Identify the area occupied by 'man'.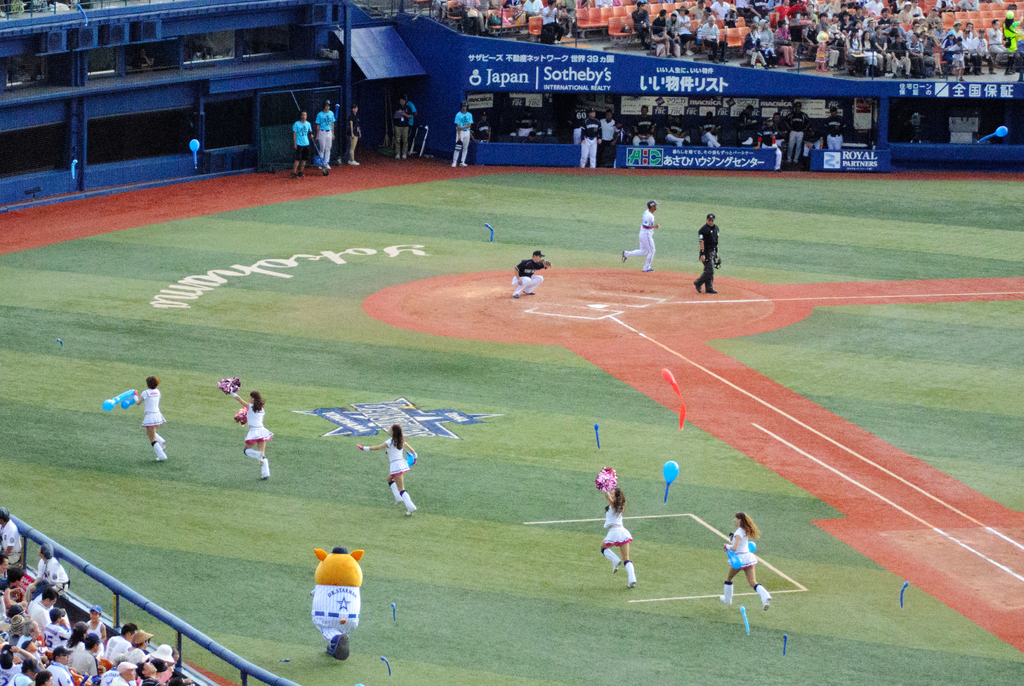
Area: crop(289, 109, 314, 177).
